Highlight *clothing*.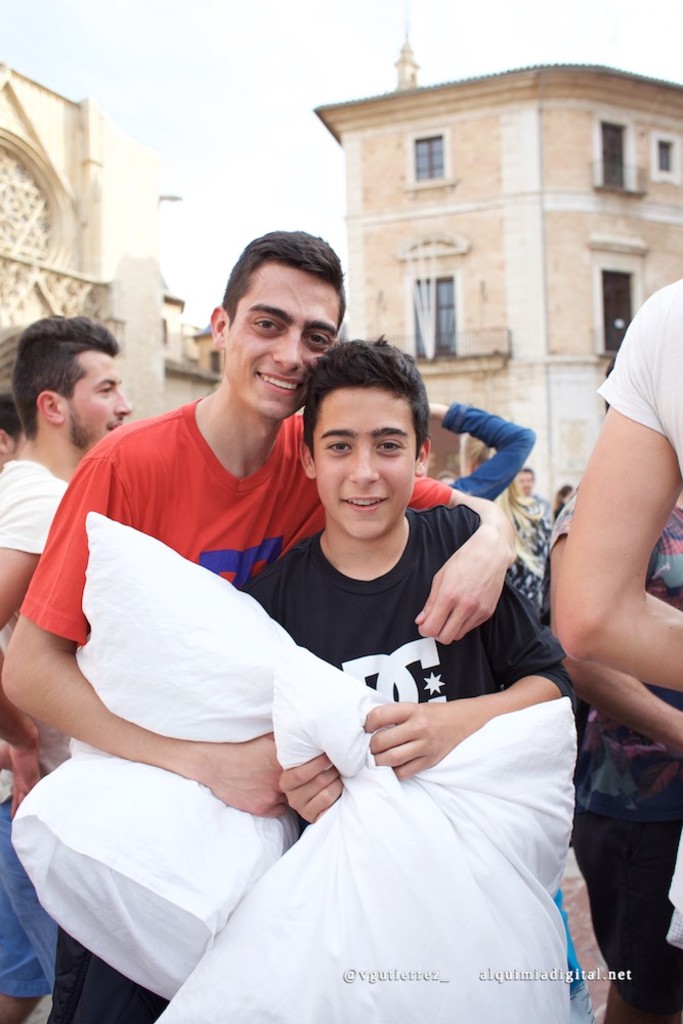
Highlighted region: bbox(0, 462, 77, 1010).
